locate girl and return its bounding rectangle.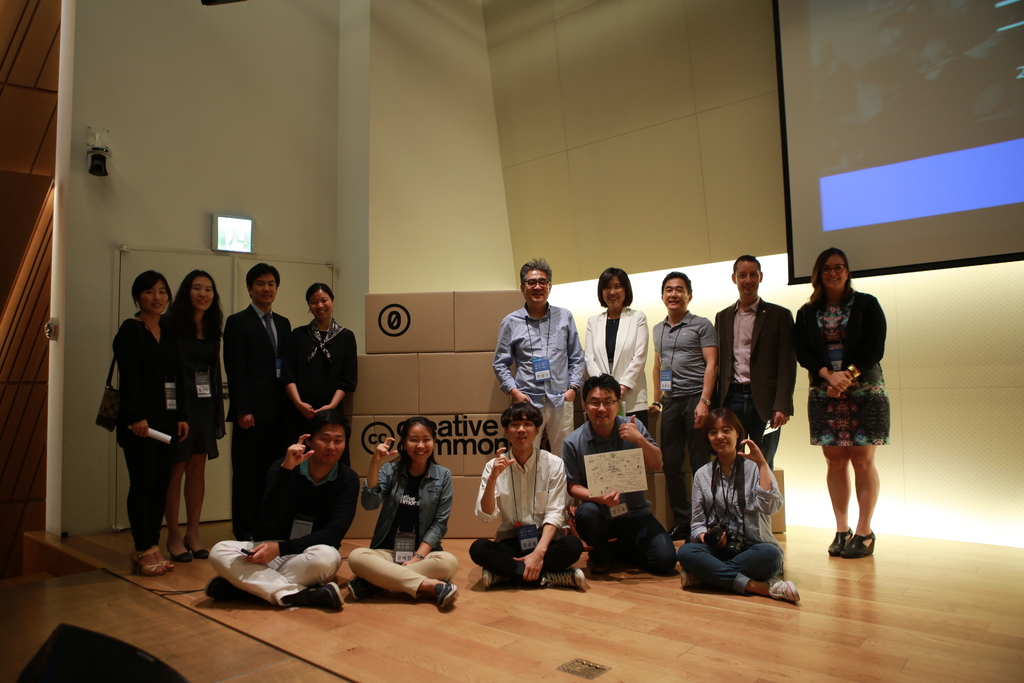
rect(287, 281, 353, 440).
